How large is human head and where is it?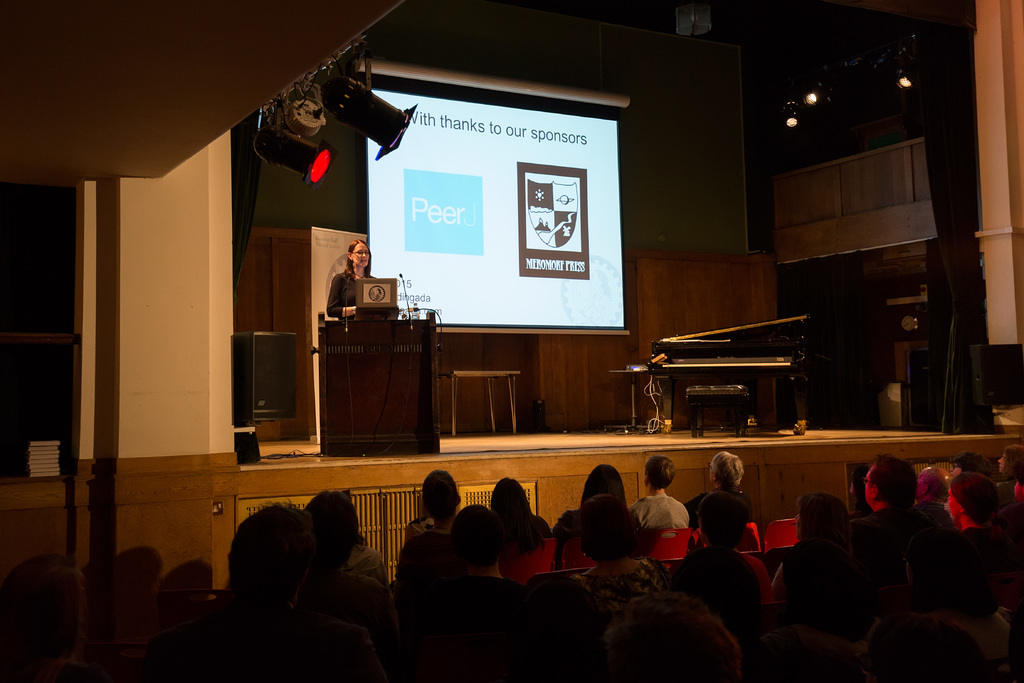
Bounding box: [left=865, top=457, right=910, bottom=509].
